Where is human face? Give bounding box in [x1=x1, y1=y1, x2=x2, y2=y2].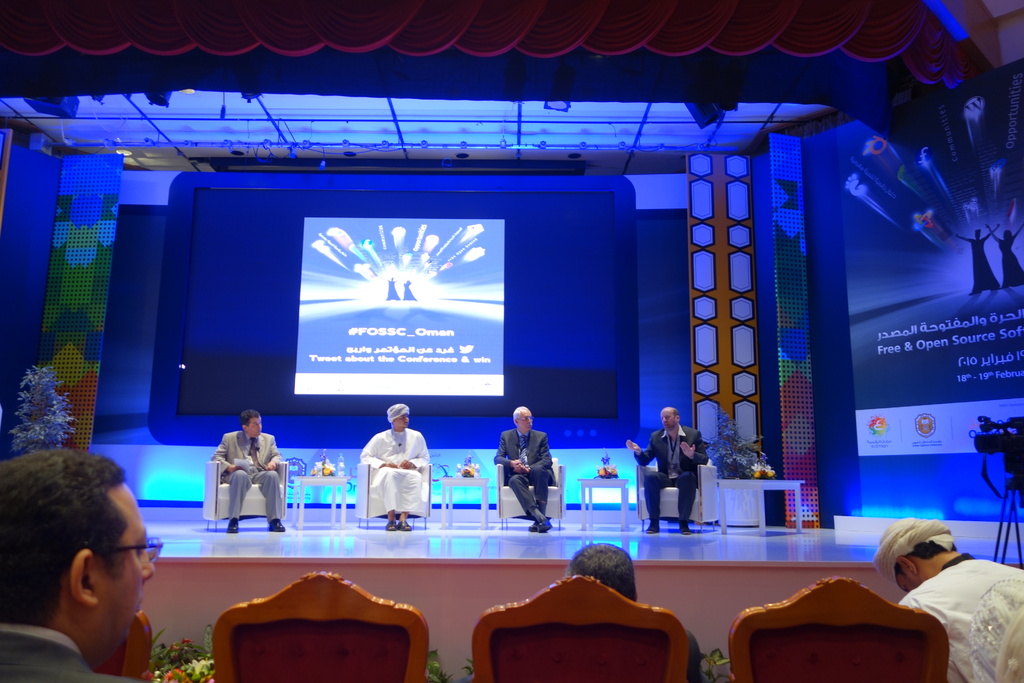
[x1=897, y1=573, x2=916, y2=593].
